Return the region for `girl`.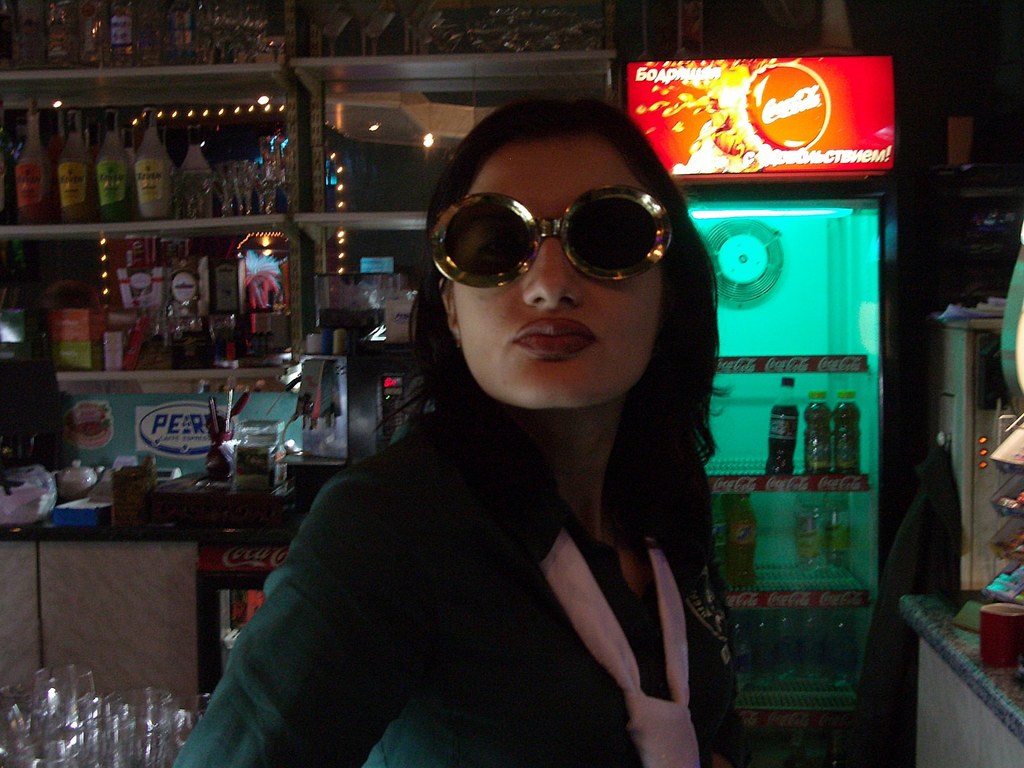
[x1=169, y1=92, x2=757, y2=767].
